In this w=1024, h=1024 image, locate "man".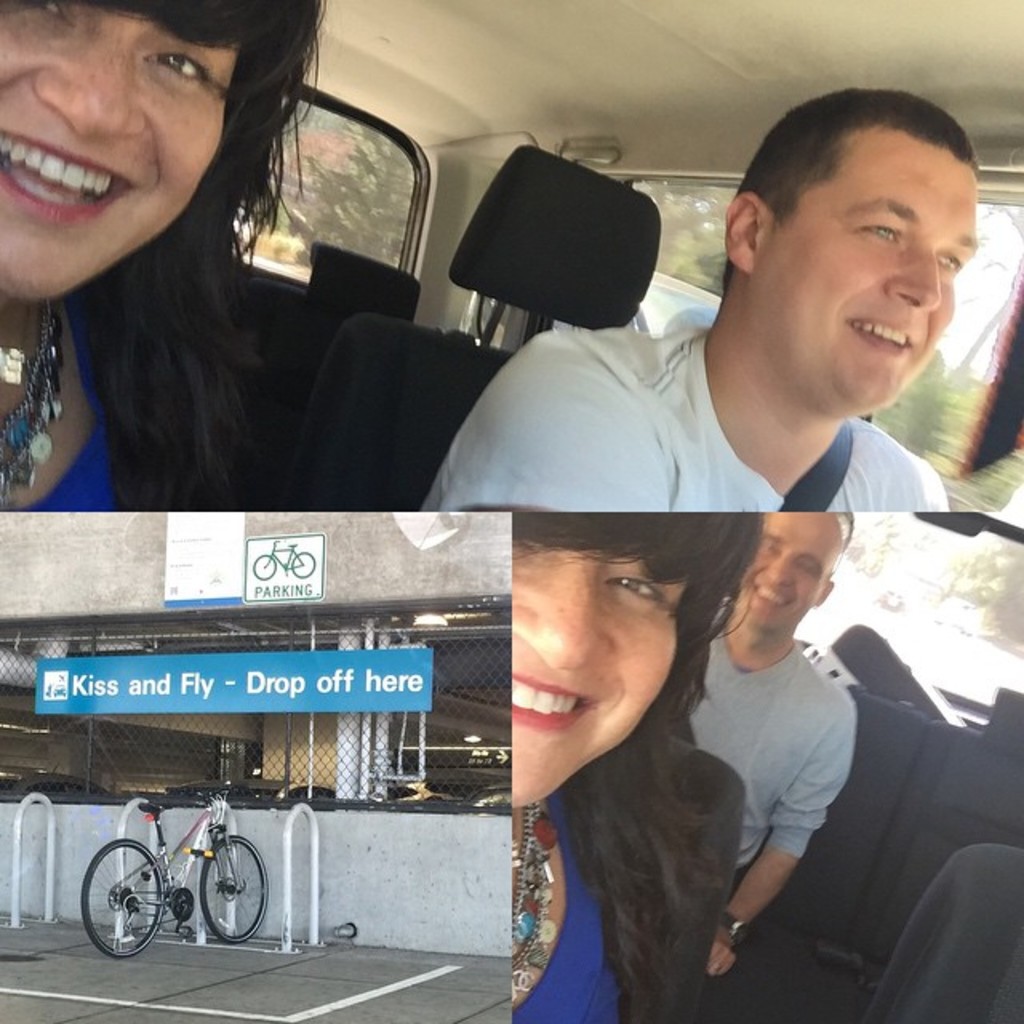
Bounding box: (left=682, top=512, right=853, bottom=976).
